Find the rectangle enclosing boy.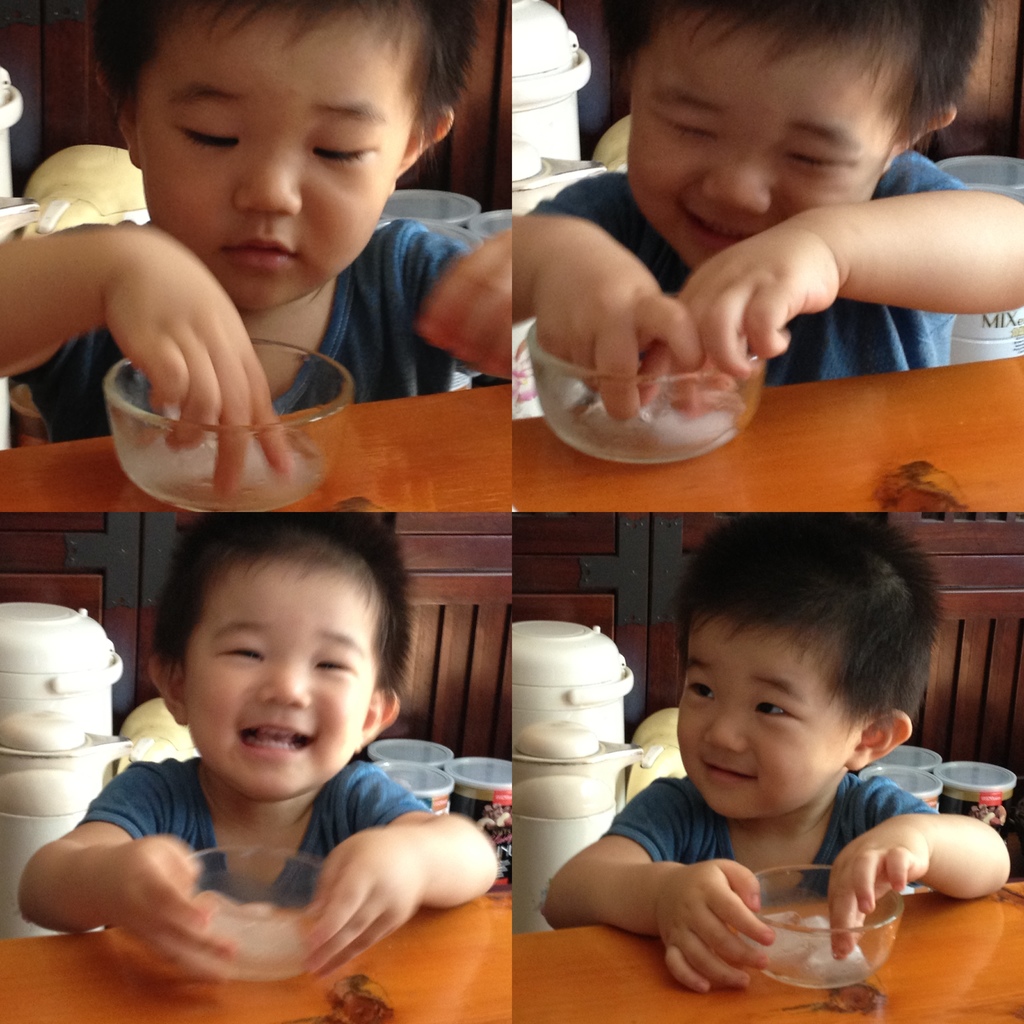
bbox=[541, 513, 1008, 993].
